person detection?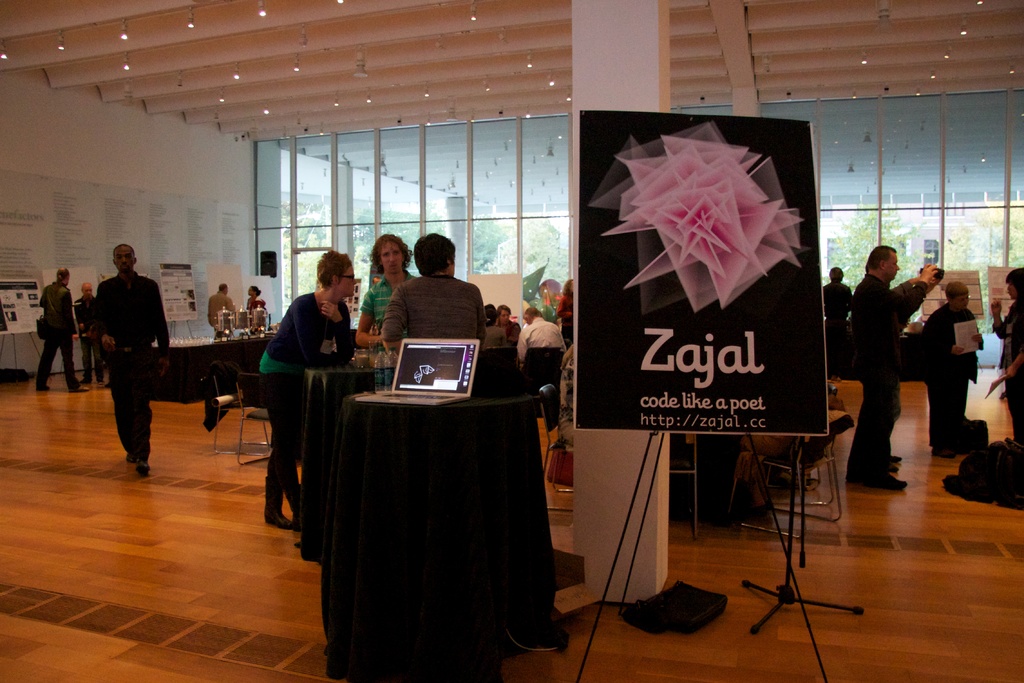
box(86, 237, 161, 479)
